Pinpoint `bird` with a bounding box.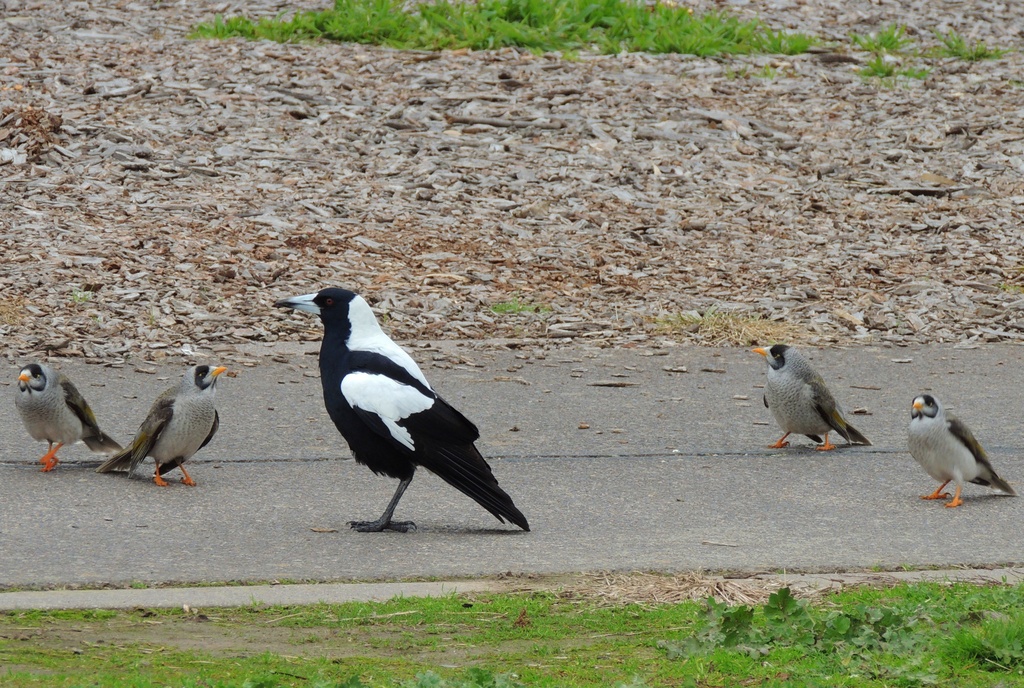
select_region(900, 389, 1020, 512).
